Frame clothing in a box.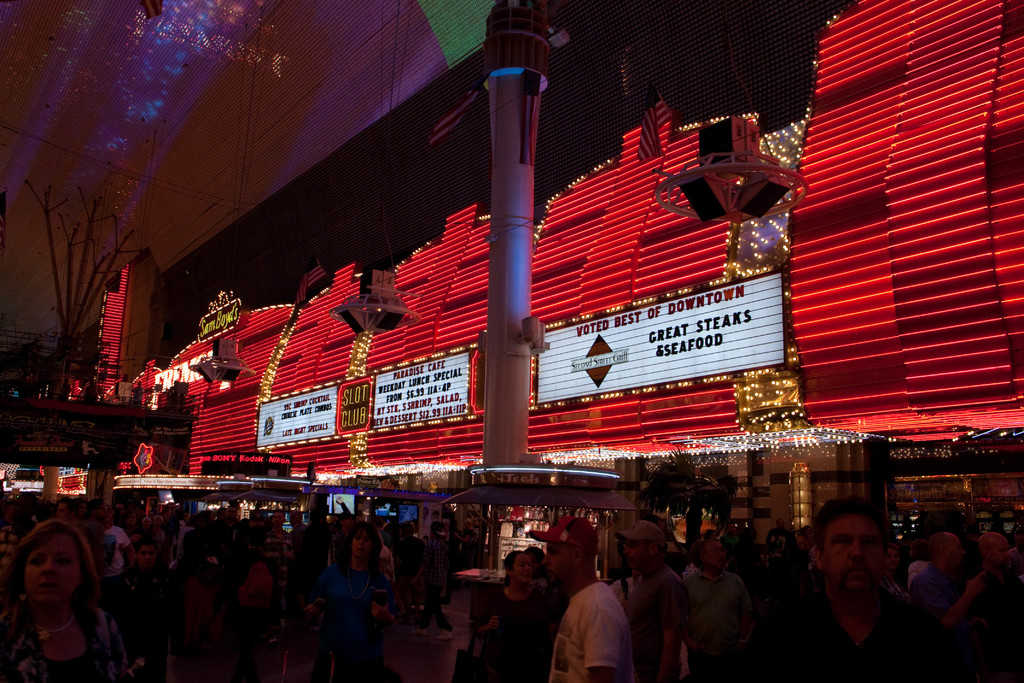
[93, 565, 163, 682].
